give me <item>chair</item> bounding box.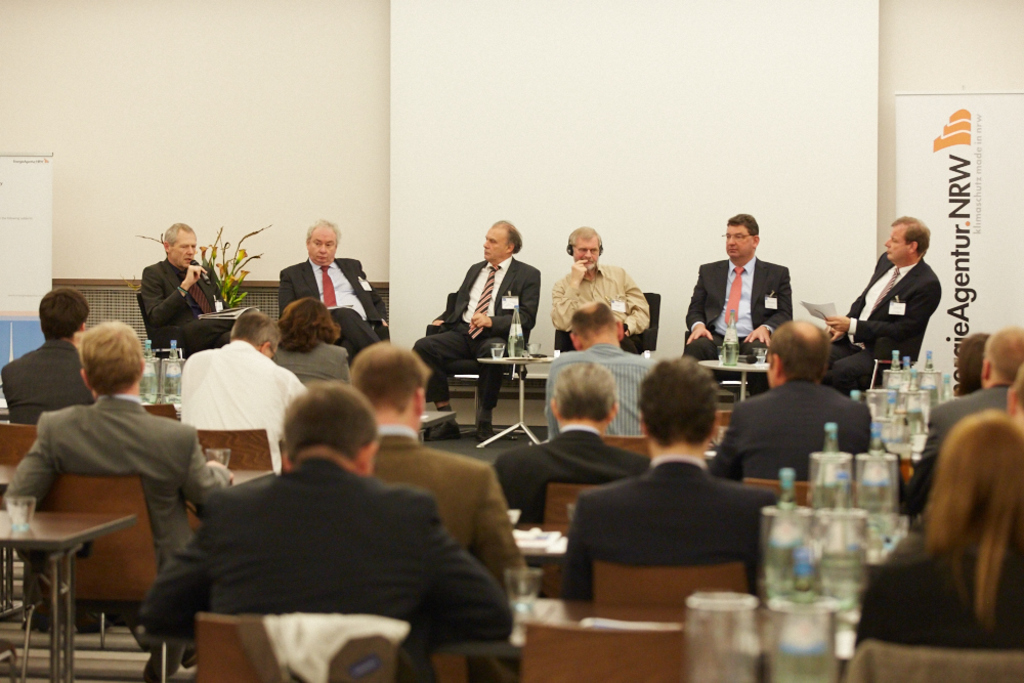
(x1=516, y1=612, x2=686, y2=681).
